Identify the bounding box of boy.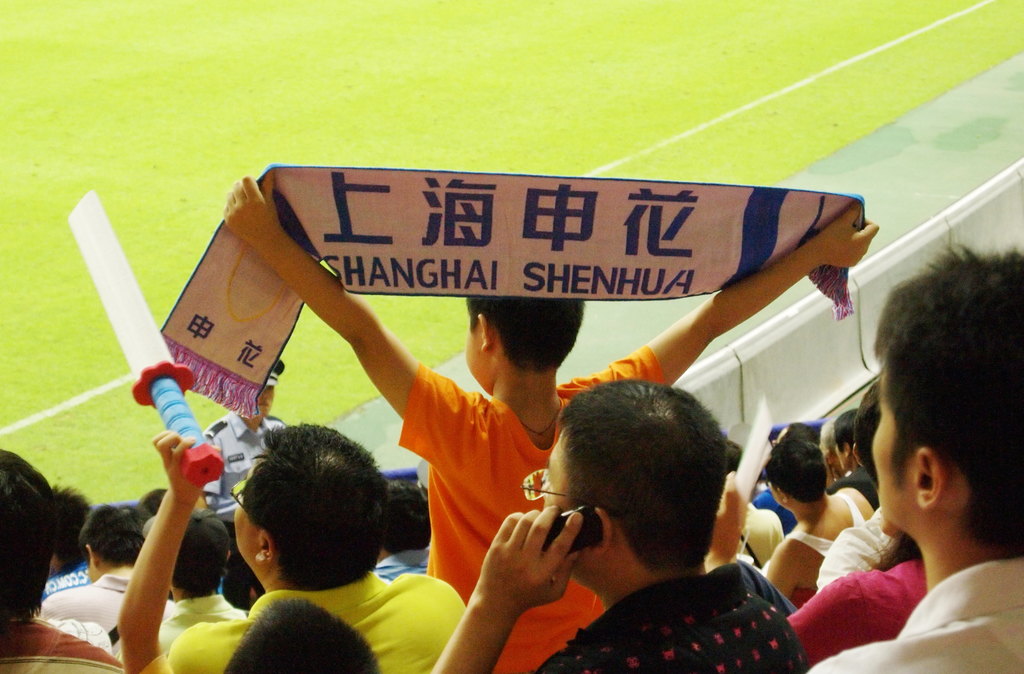
bbox=(222, 177, 879, 673).
